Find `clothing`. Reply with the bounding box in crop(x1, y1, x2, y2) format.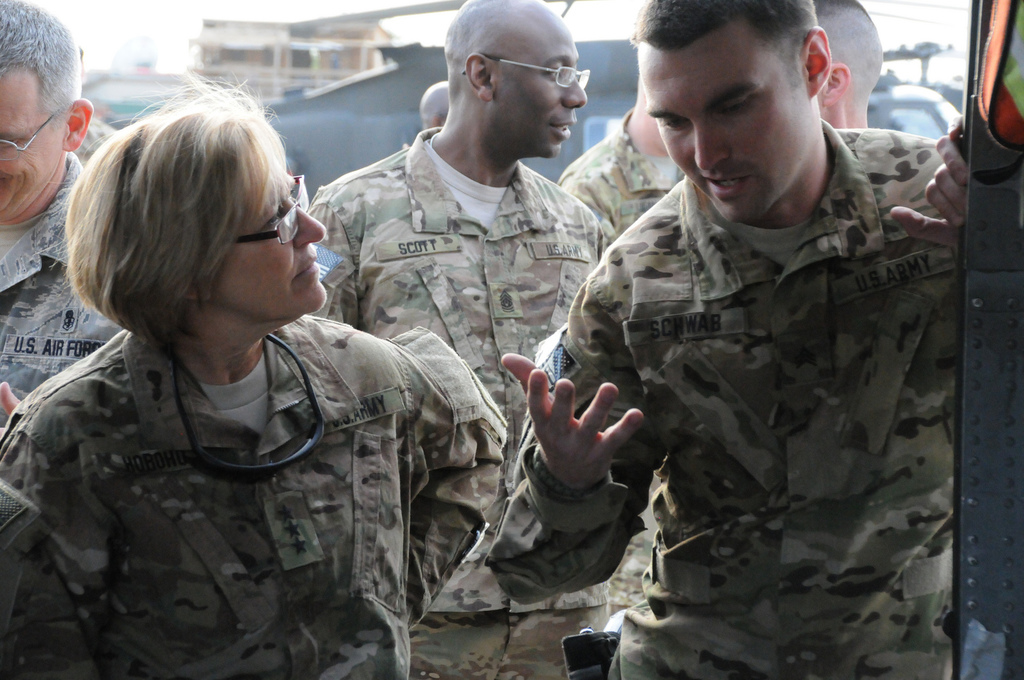
crop(553, 101, 683, 242).
